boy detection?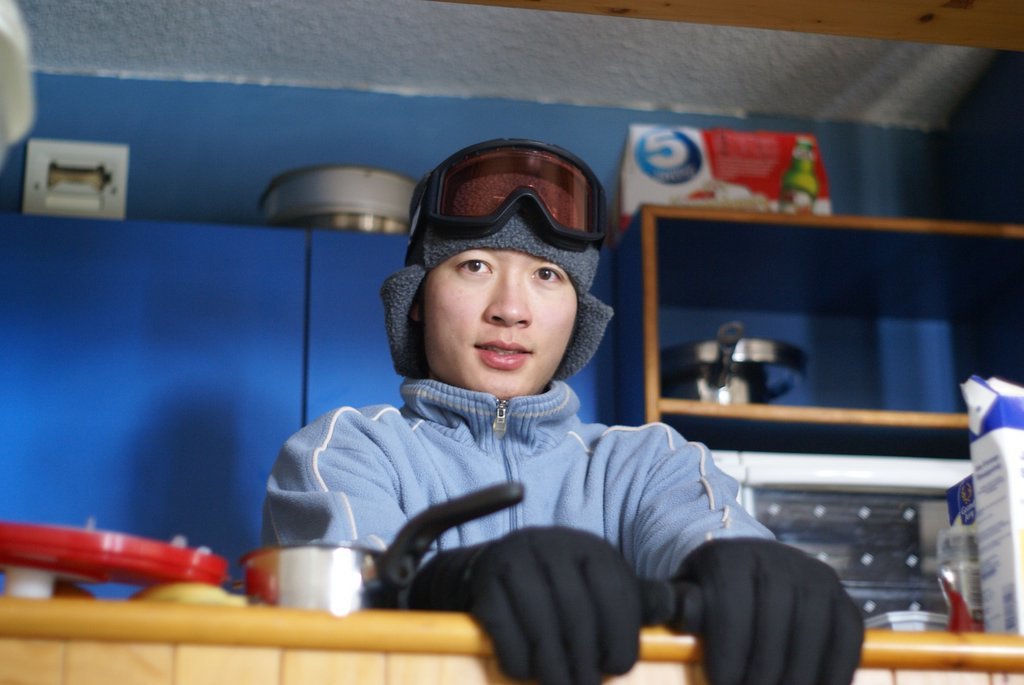
(x1=254, y1=129, x2=869, y2=684)
